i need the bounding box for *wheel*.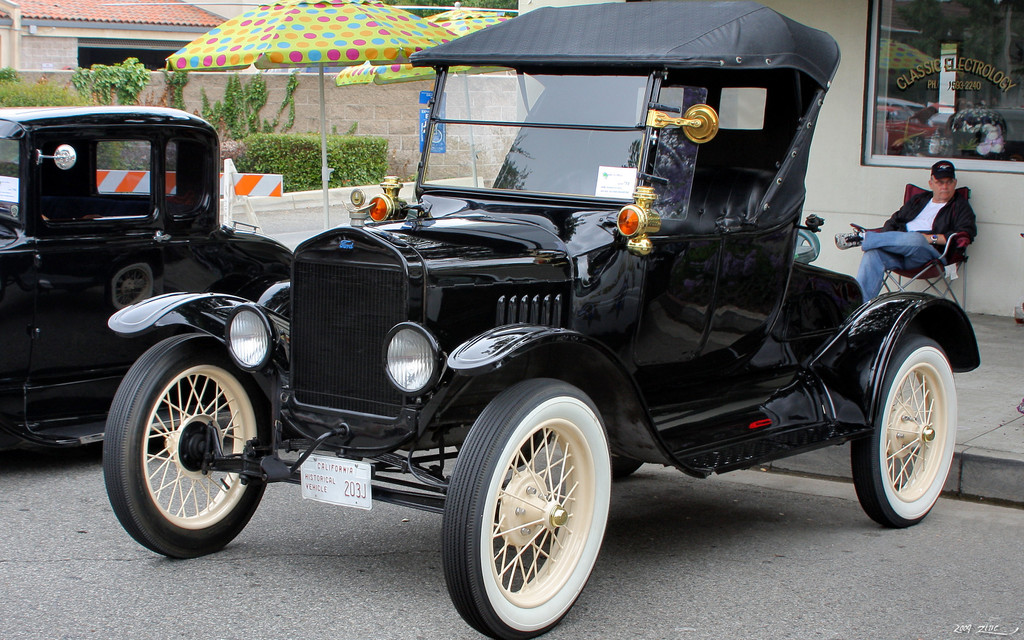
Here it is: (left=120, top=344, right=271, bottom=554).
